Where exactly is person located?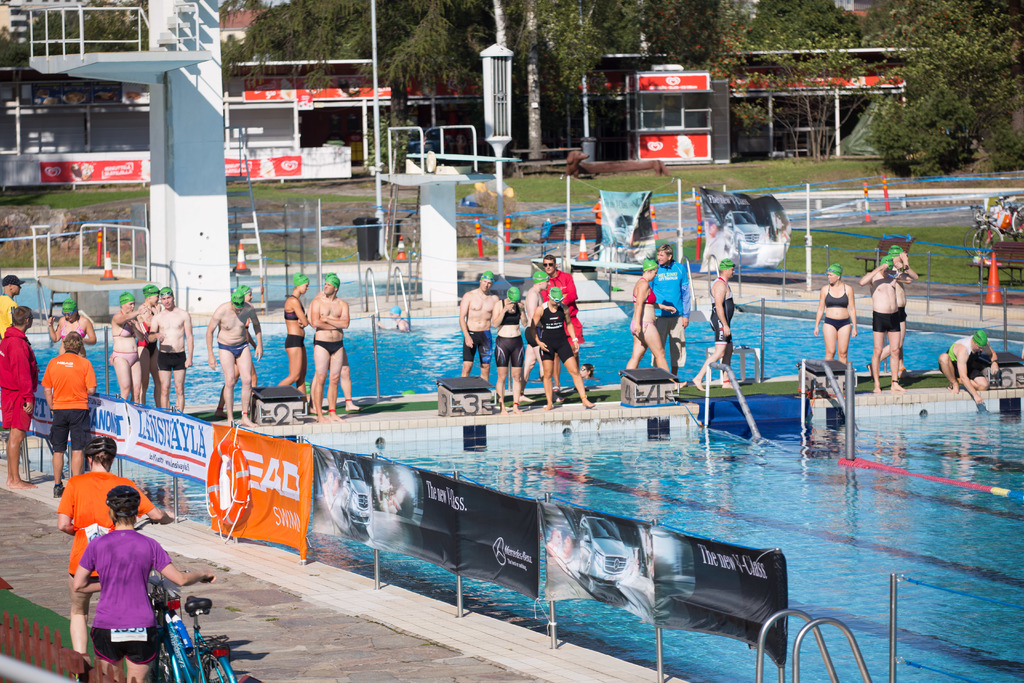
Its bounding box is select_region(647, 241, 689, 386).
